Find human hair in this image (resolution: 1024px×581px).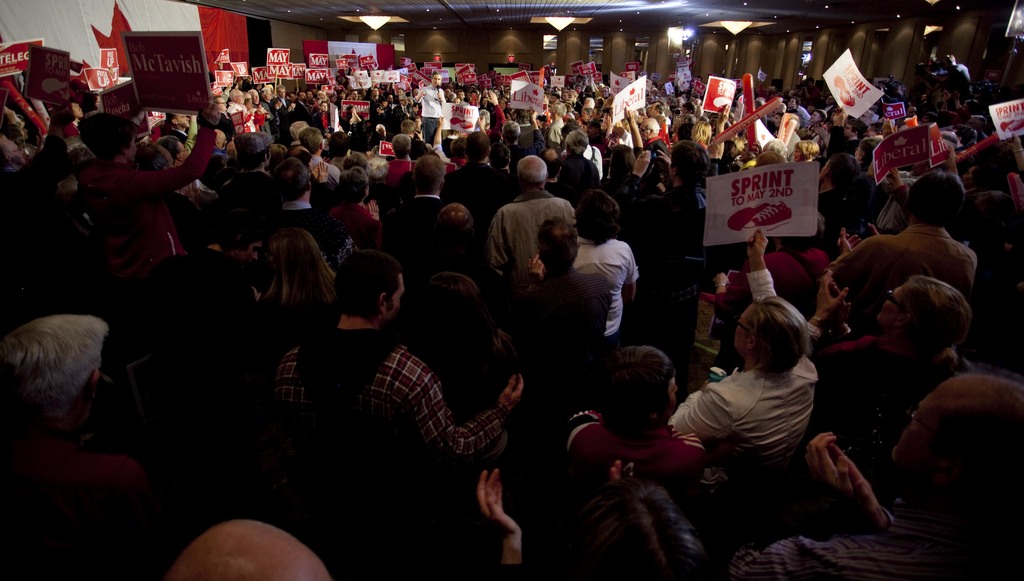
268:156:312:206.
